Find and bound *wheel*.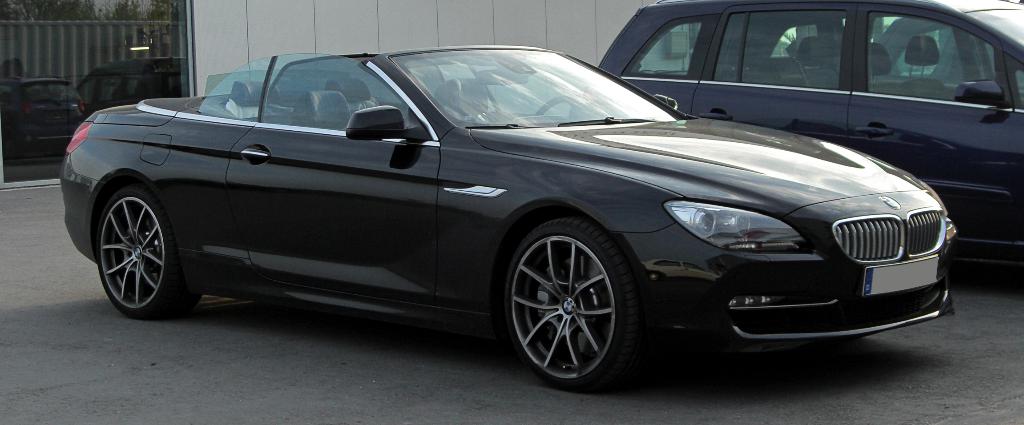
Bound: l=500, t=218, r=641, b=385.
